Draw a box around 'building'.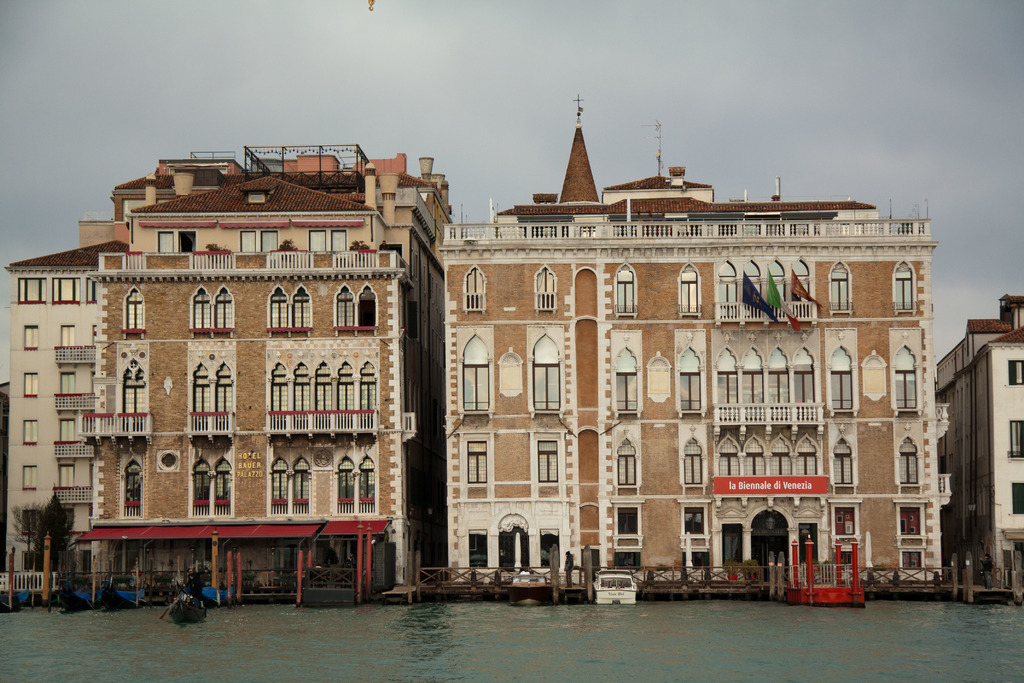
[0, 145, 447, 595].
